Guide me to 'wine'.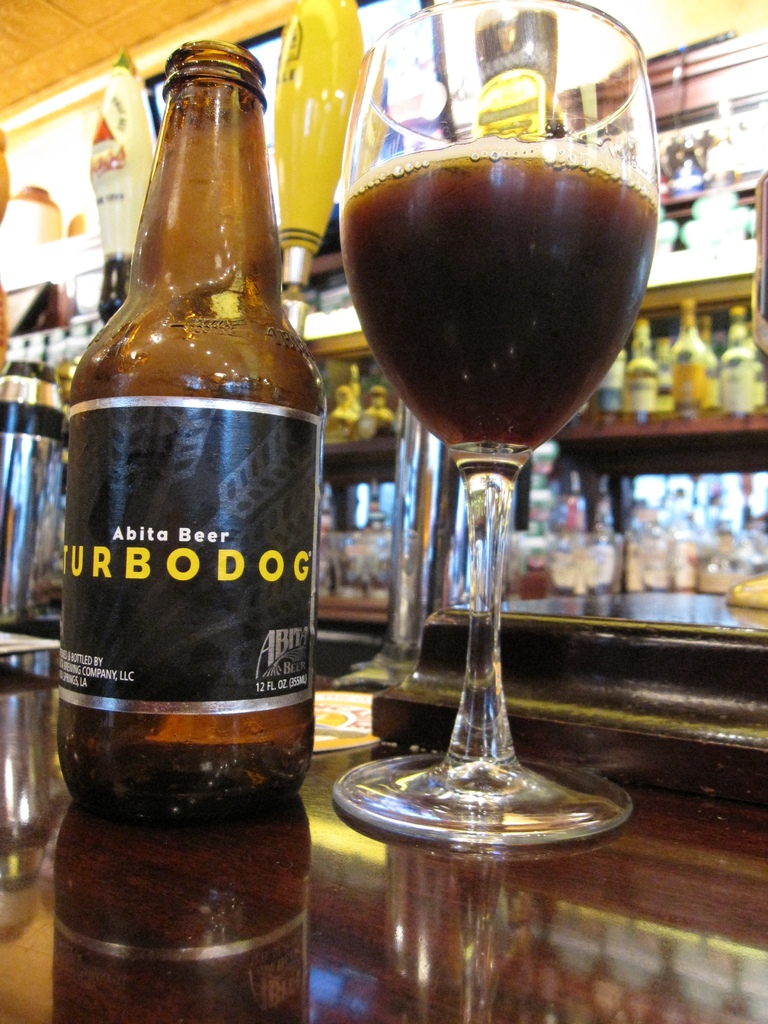
Guidance: rect(320, 0, 666, 842).
